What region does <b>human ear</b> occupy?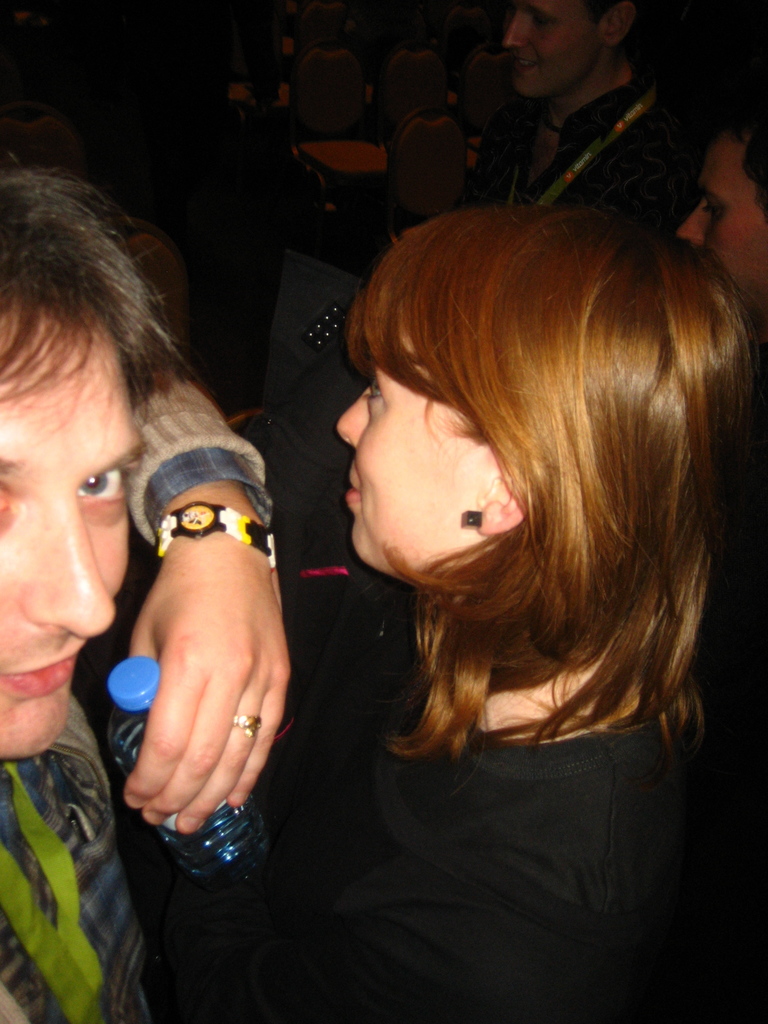
[x1=478, y1=479, x2=520, y2=532].
